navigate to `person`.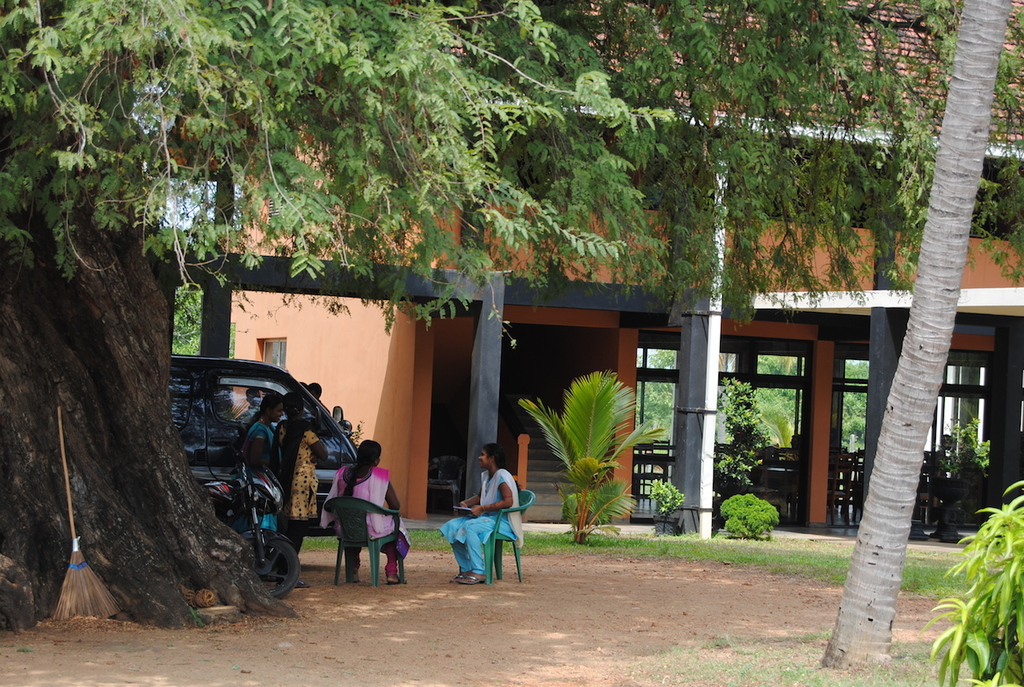
Navigation target: left=927, top=426, right=970, bottom=521.
